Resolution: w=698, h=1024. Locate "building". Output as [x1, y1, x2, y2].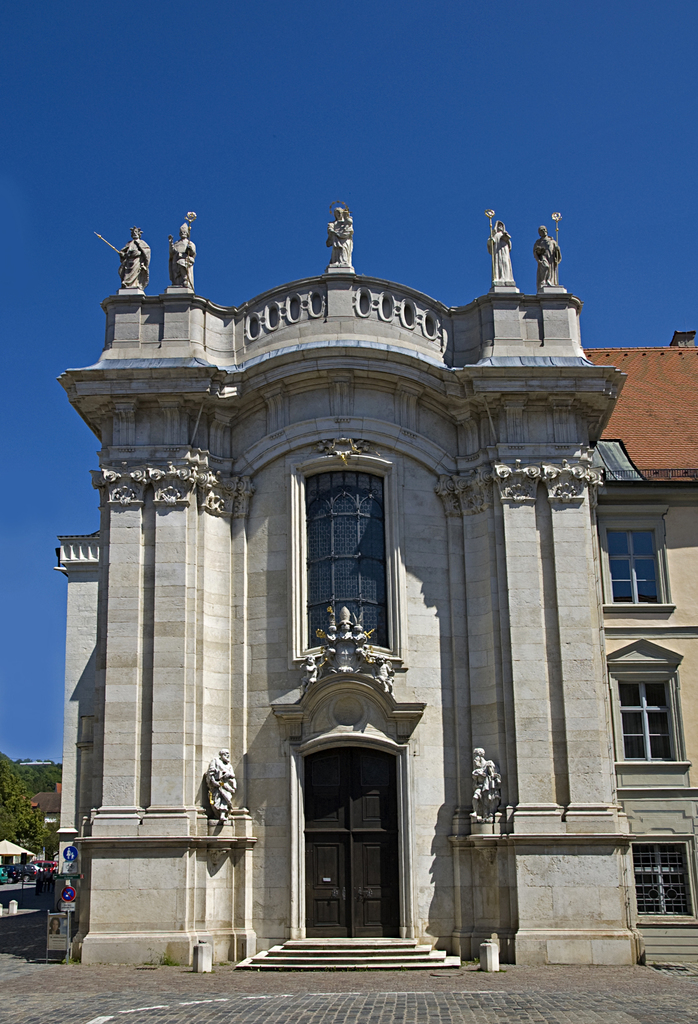
[45, 205, 697, 963].
